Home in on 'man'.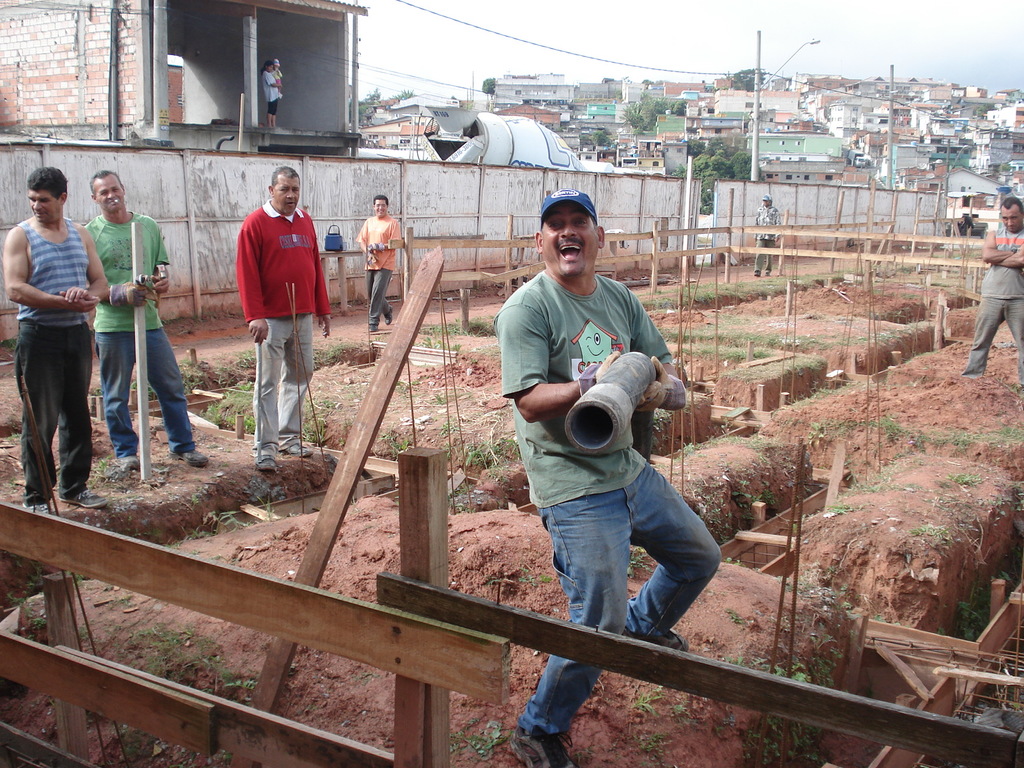
Homed in at [x1=353, y1=195, x2=403, y2=332].
